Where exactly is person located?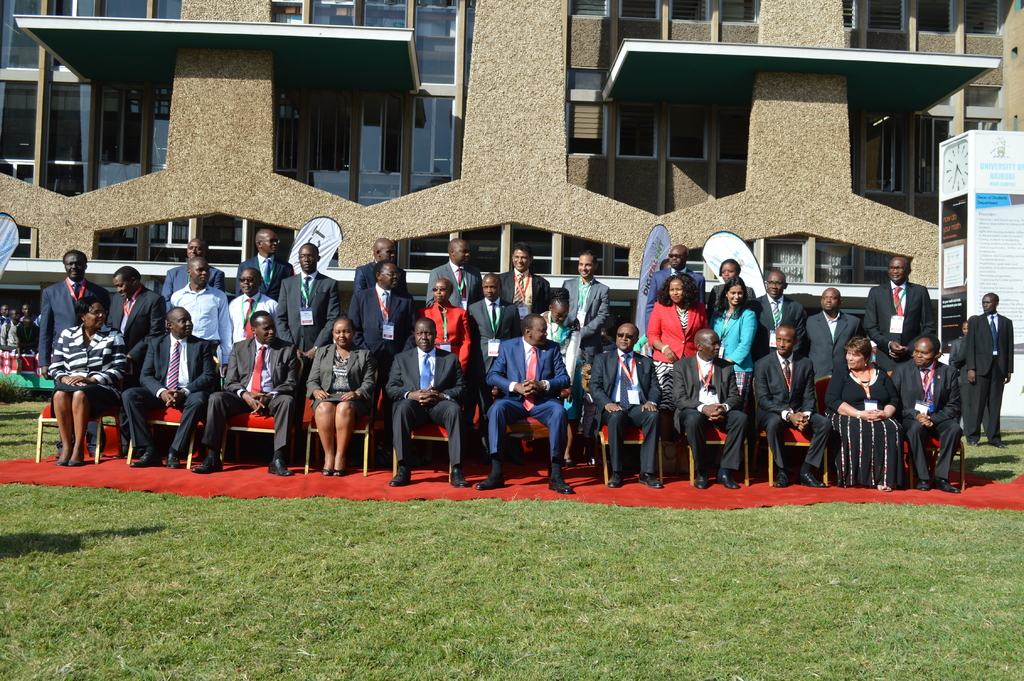
Its bounding box is <region>584, 313, 662, 491</region>.
